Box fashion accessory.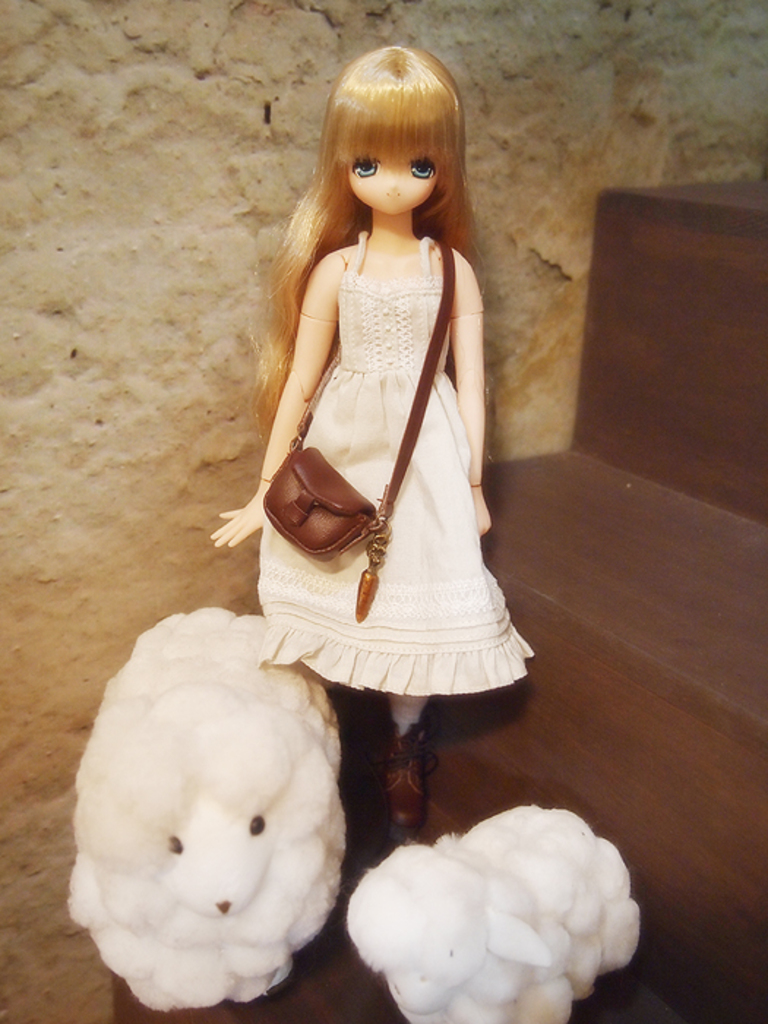
374/715/437/824.
